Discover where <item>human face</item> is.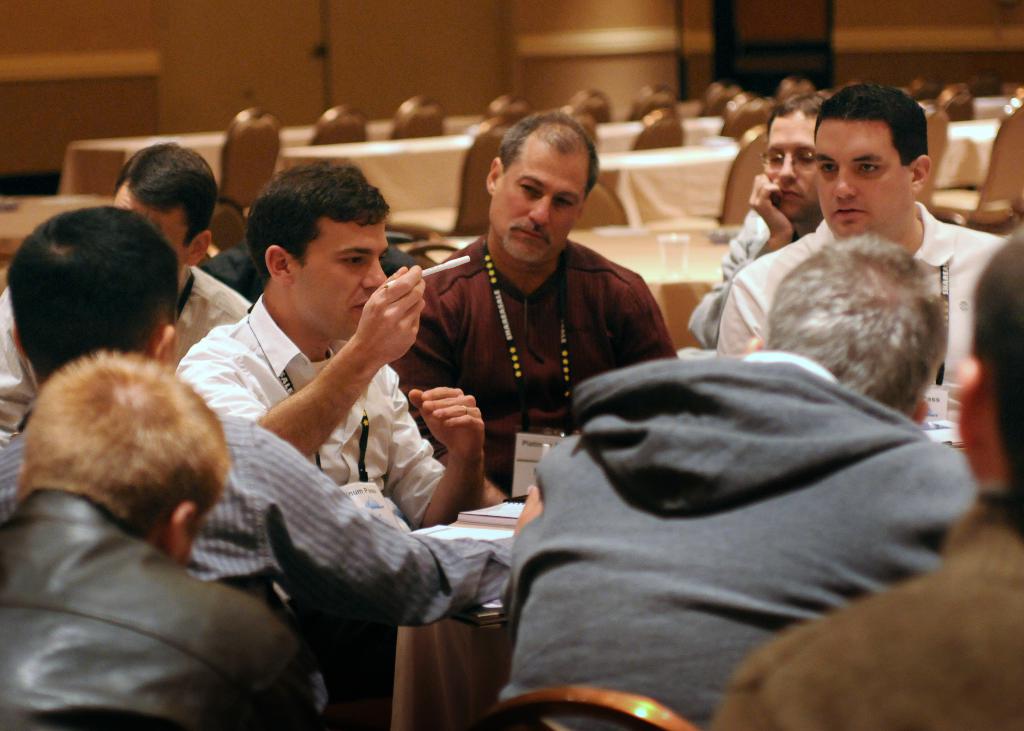
Discovered at l=813, t=120, r=909, b=234.
